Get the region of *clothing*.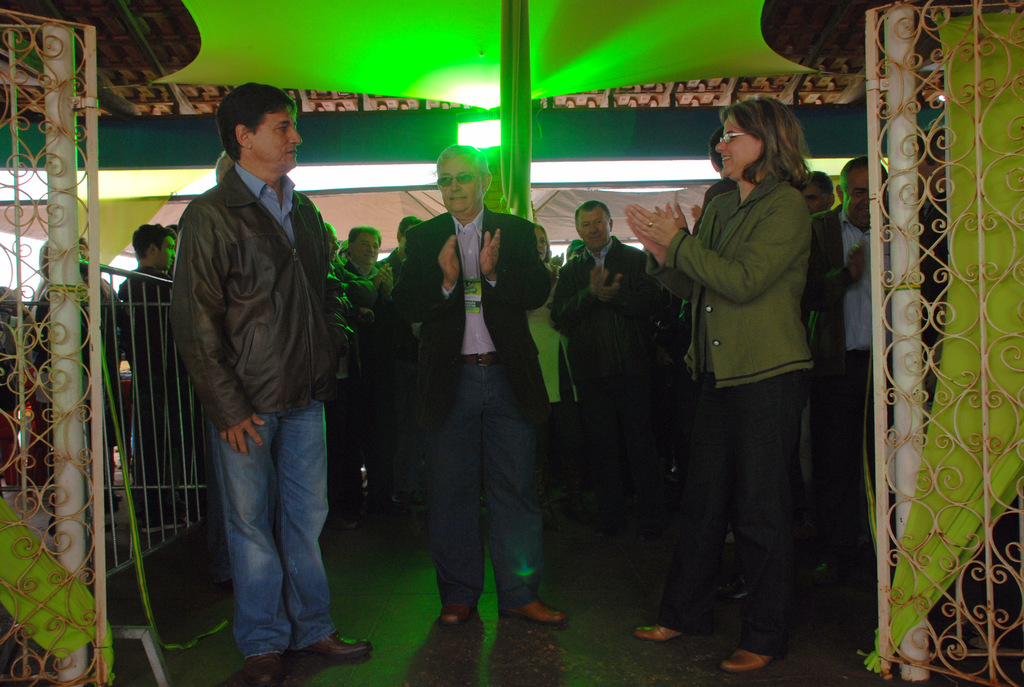
<bbox>119, 258, 182, 498</bbox>.
